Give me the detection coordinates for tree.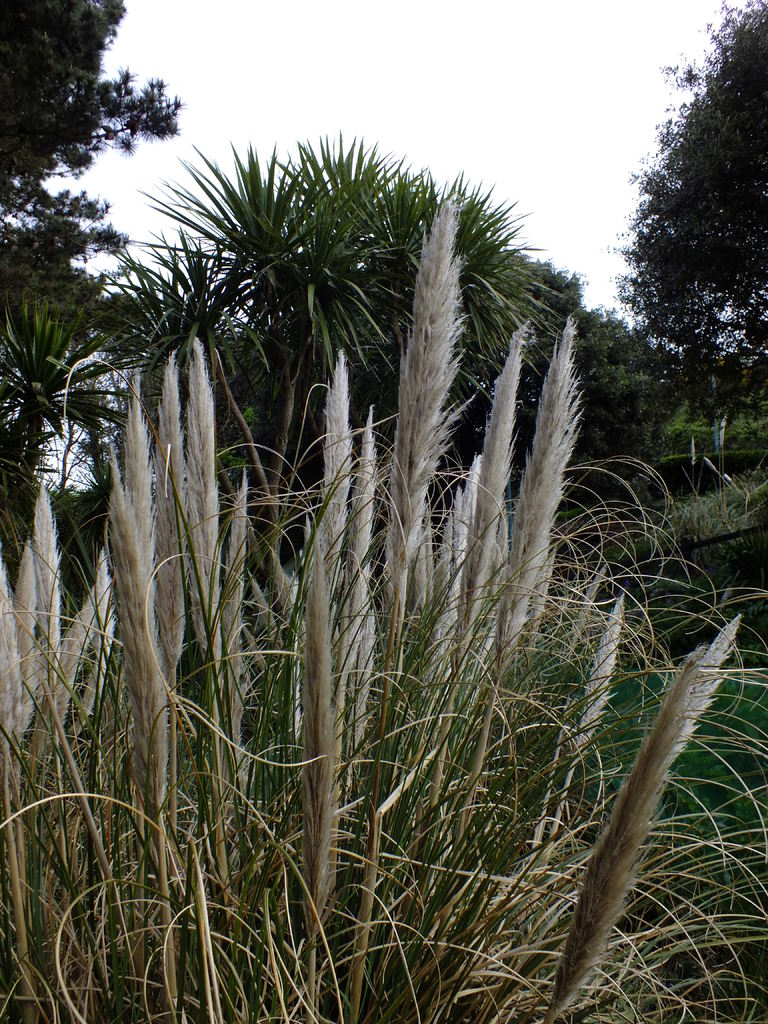
[628, 316, 676, 451].
